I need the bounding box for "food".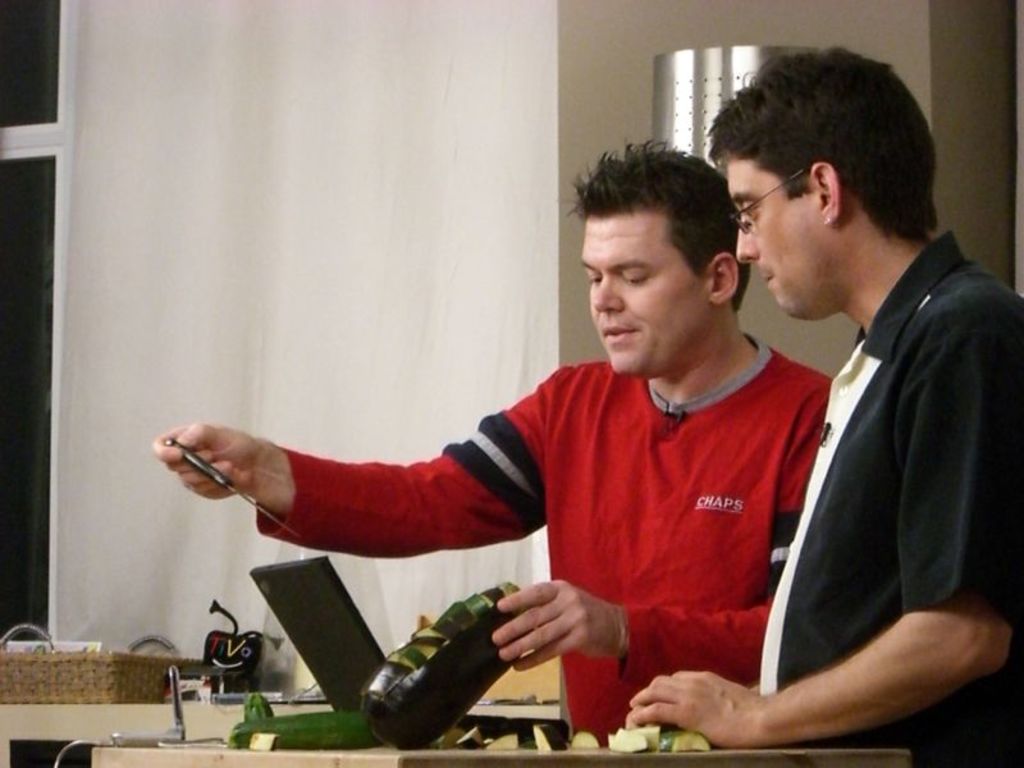
Here it is: l=384, t=580, r=524, b=673.
